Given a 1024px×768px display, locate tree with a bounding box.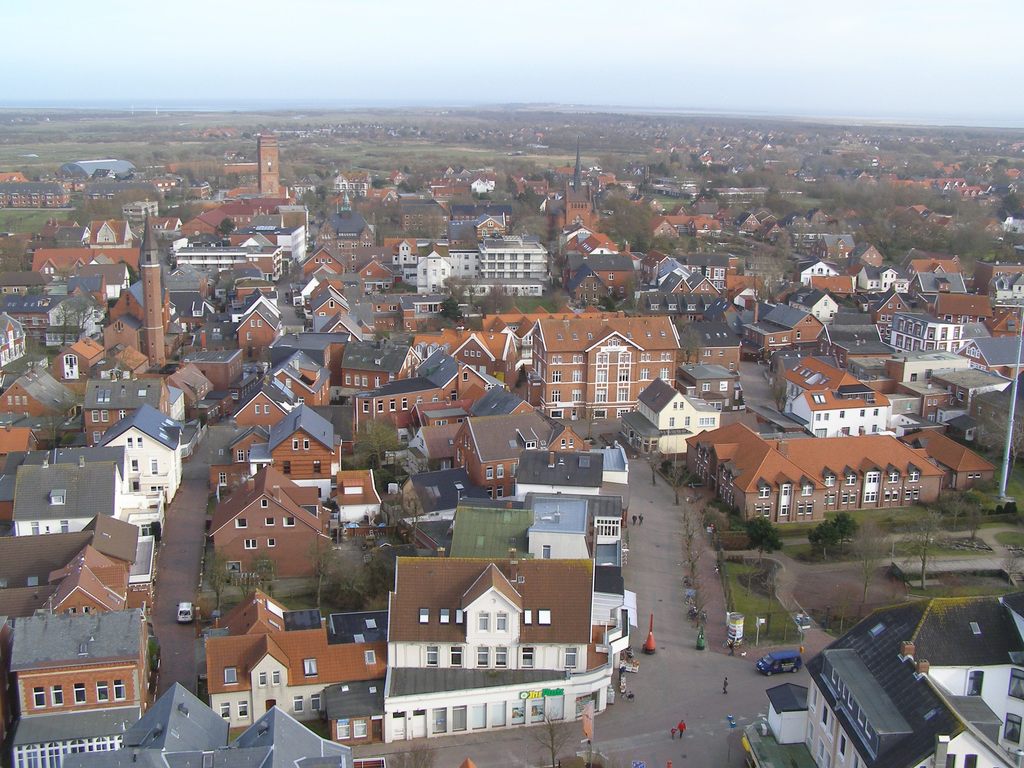
Located: bbox(195, 542, 236, 625).
